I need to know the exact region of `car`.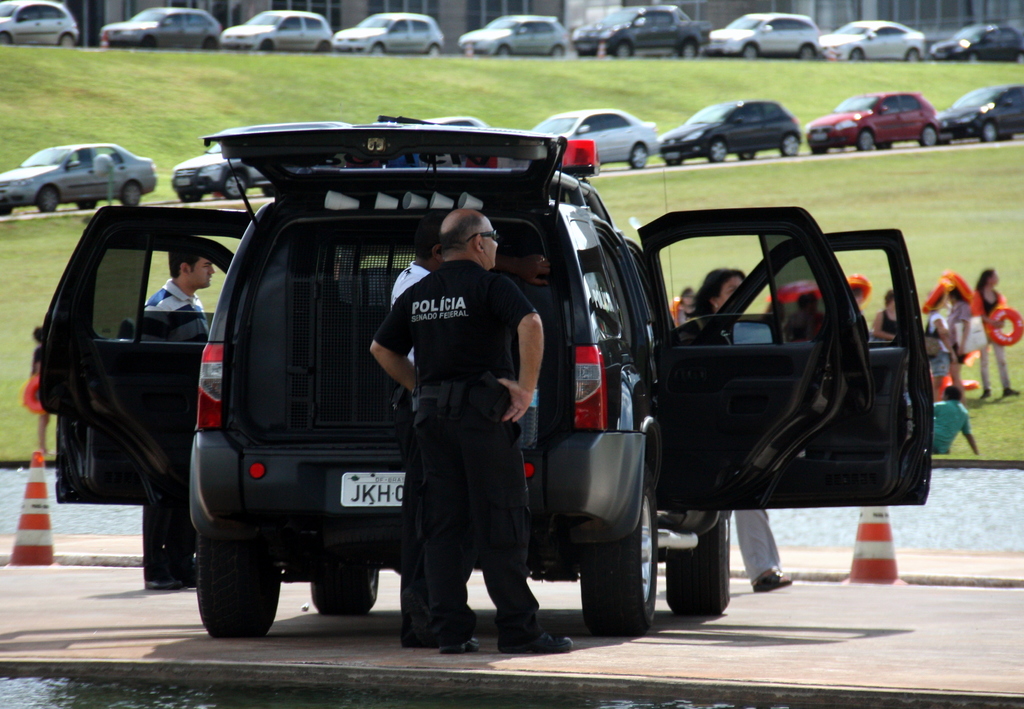
Region: (x1=0, y1=143, x2=158, y2=216).
